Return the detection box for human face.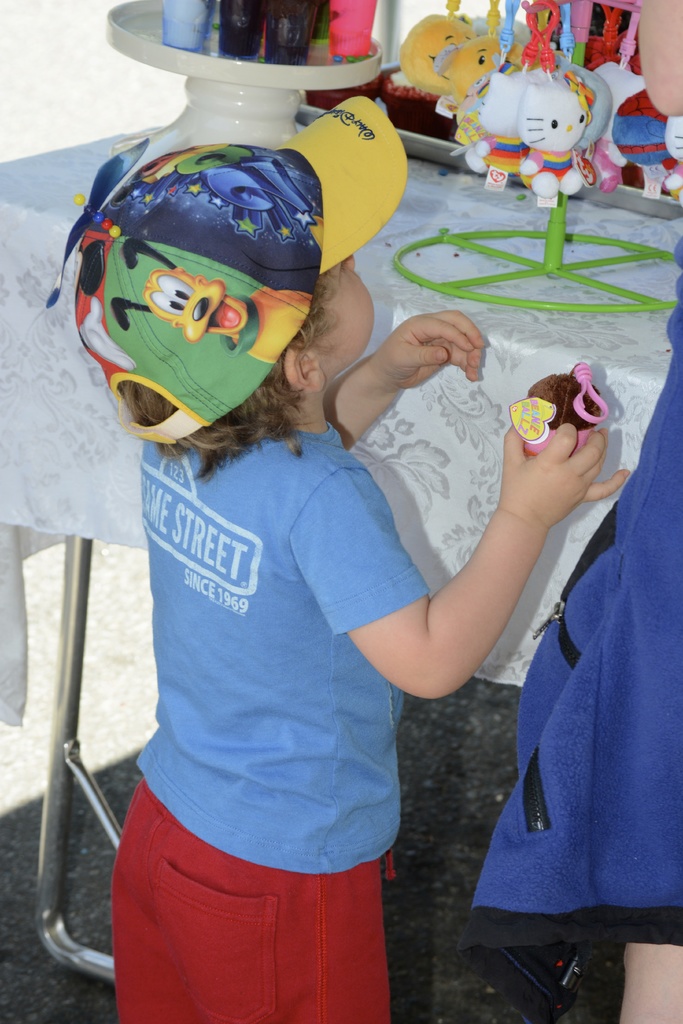
select_region(296, 253, 373, 371).
